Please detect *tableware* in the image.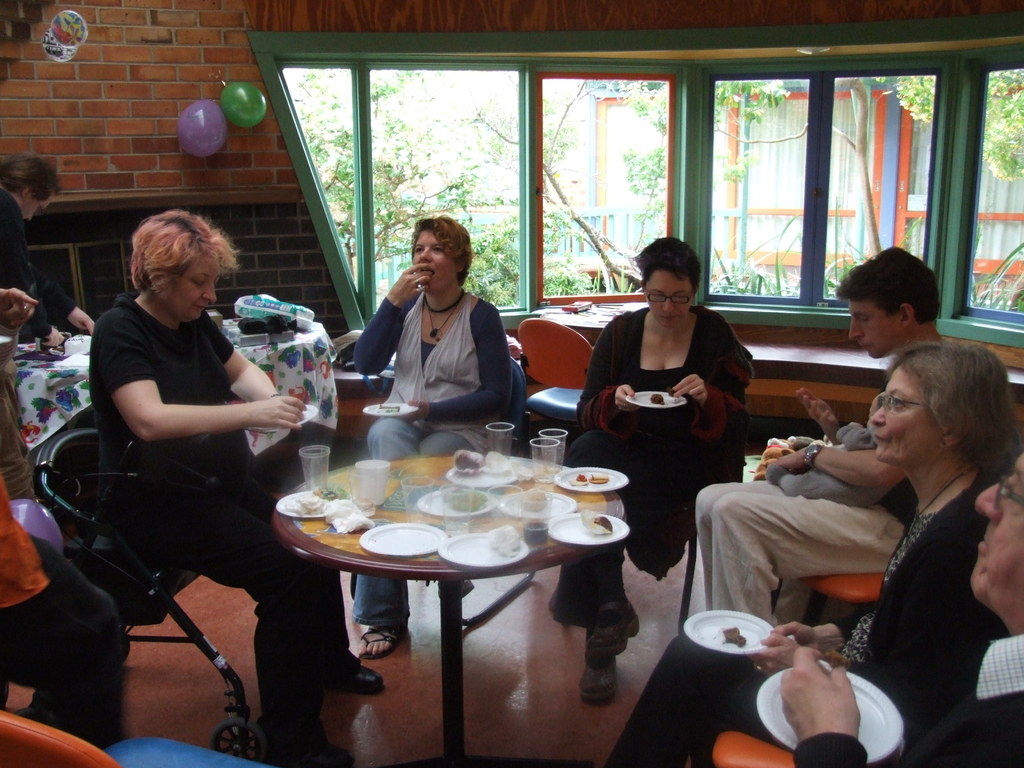
bbox(355, 456, 390, 505).
